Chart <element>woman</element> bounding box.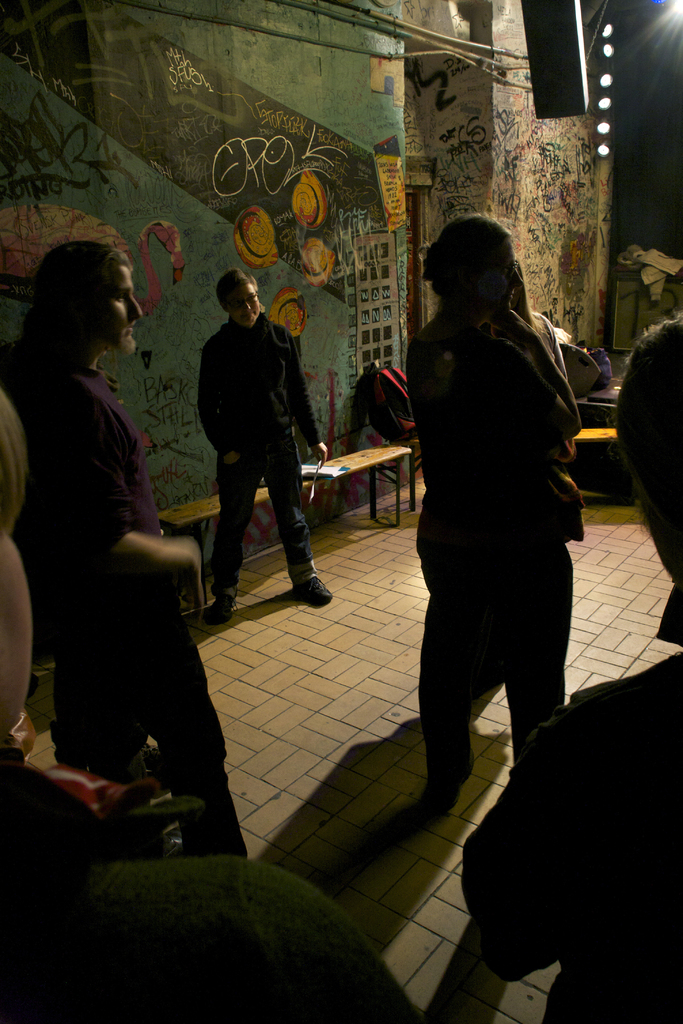
Charted: 402/218/570/801.
